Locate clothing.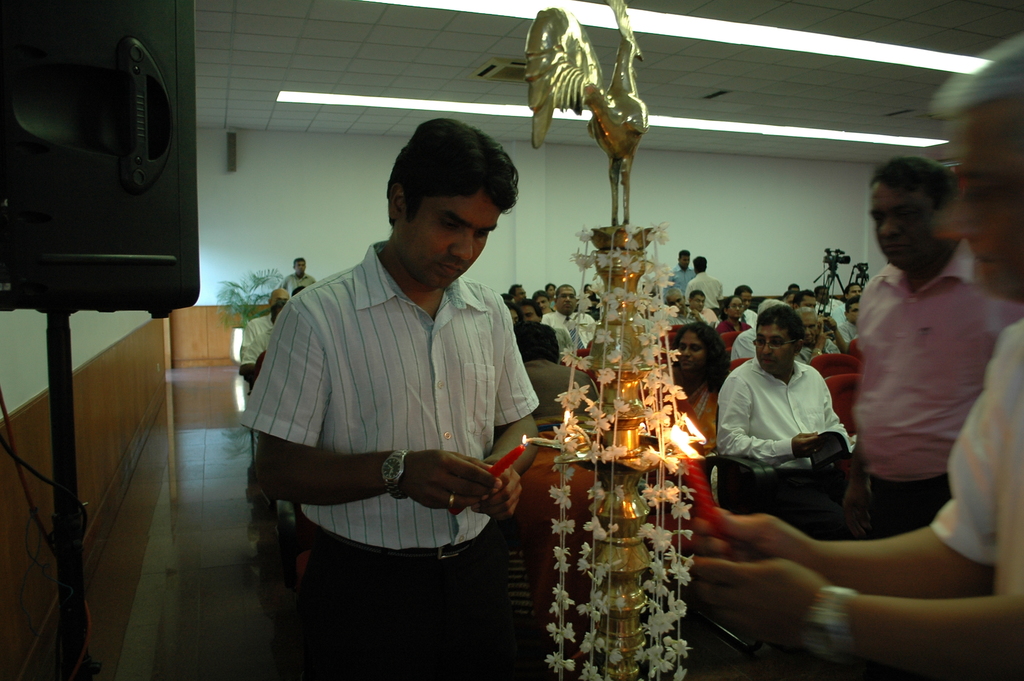
Bounding box: <bbox>535, 308, 600, 348</bbox>.
